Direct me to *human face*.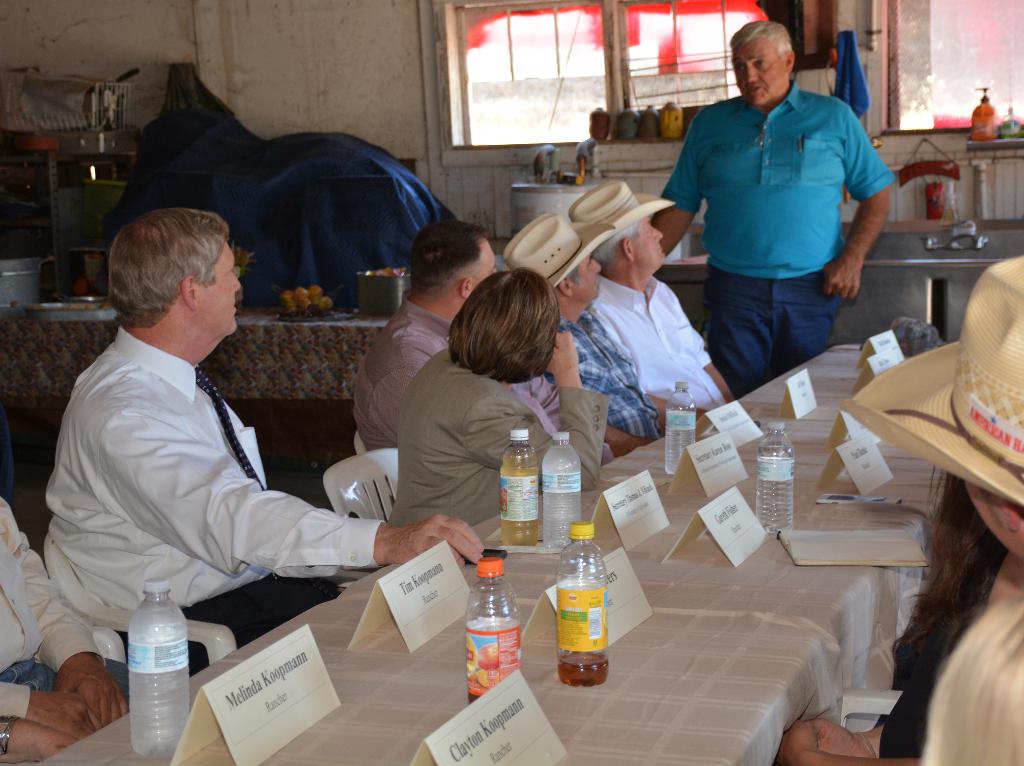
Direction: (196, 240, 243, 338).
